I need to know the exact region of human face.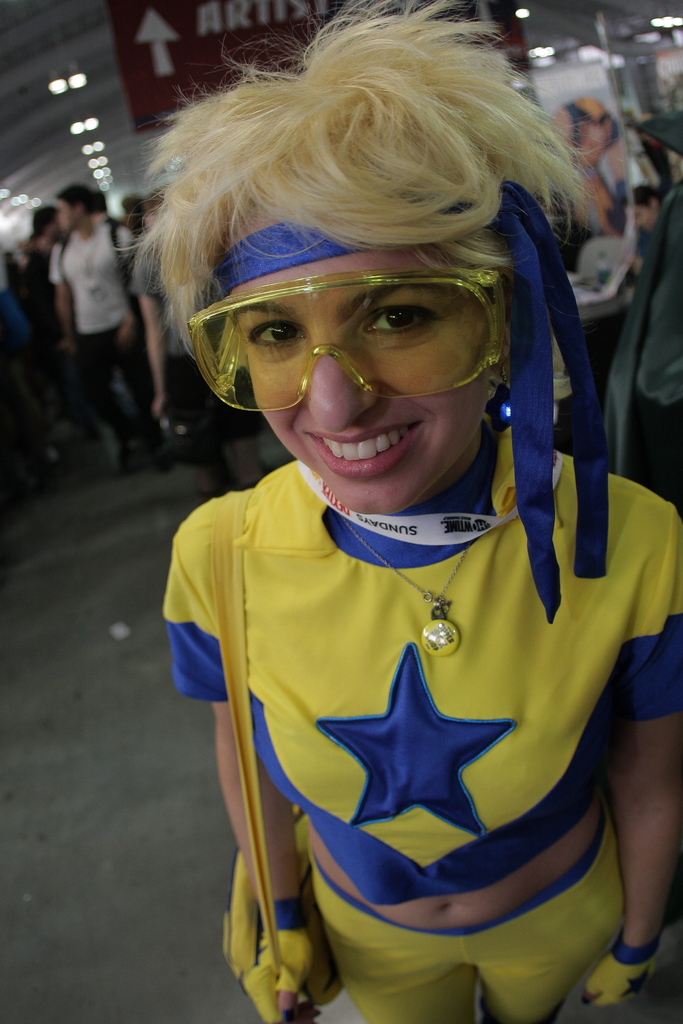
Region: <region>588, 108, 614, 141</region>.
